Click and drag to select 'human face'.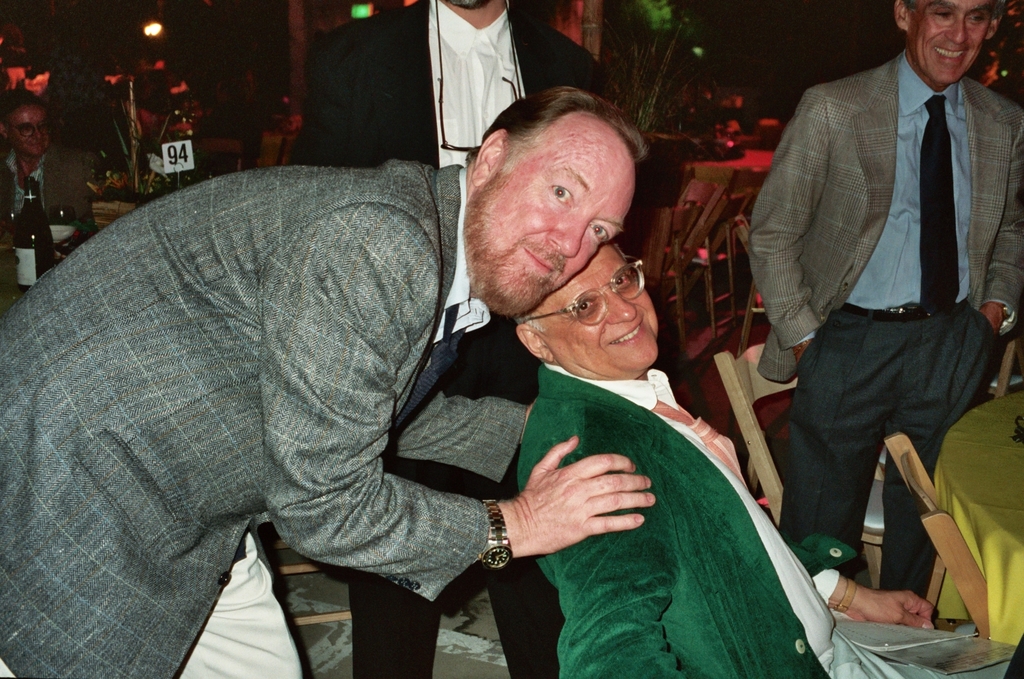
Selection: 913 0 990 74.
